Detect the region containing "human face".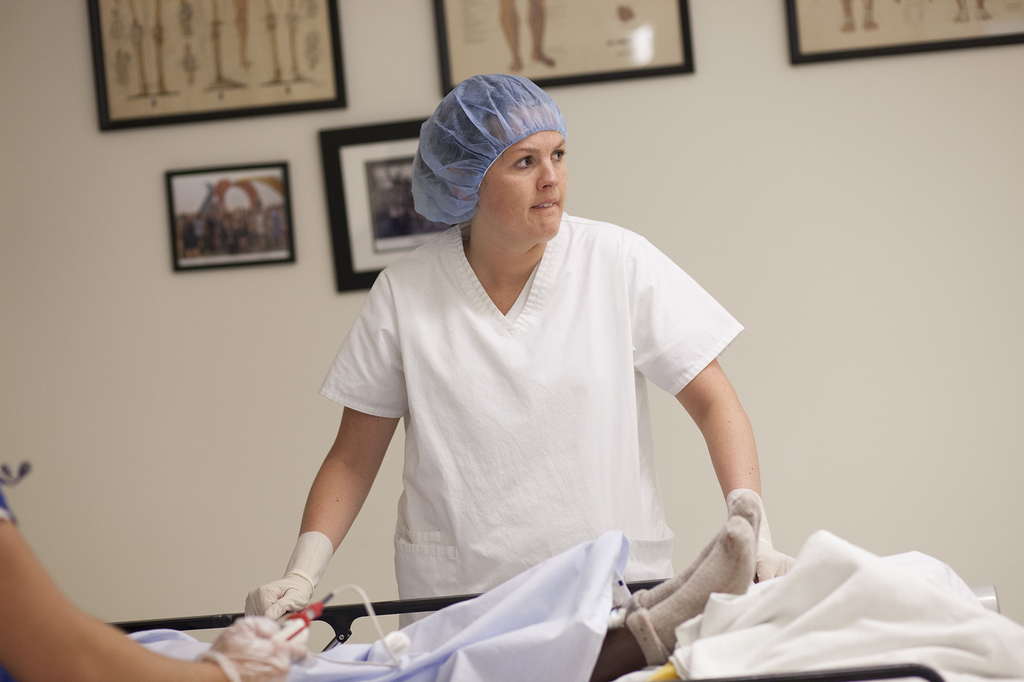
<bbox>471, 130, 565, 242</bbox>.
